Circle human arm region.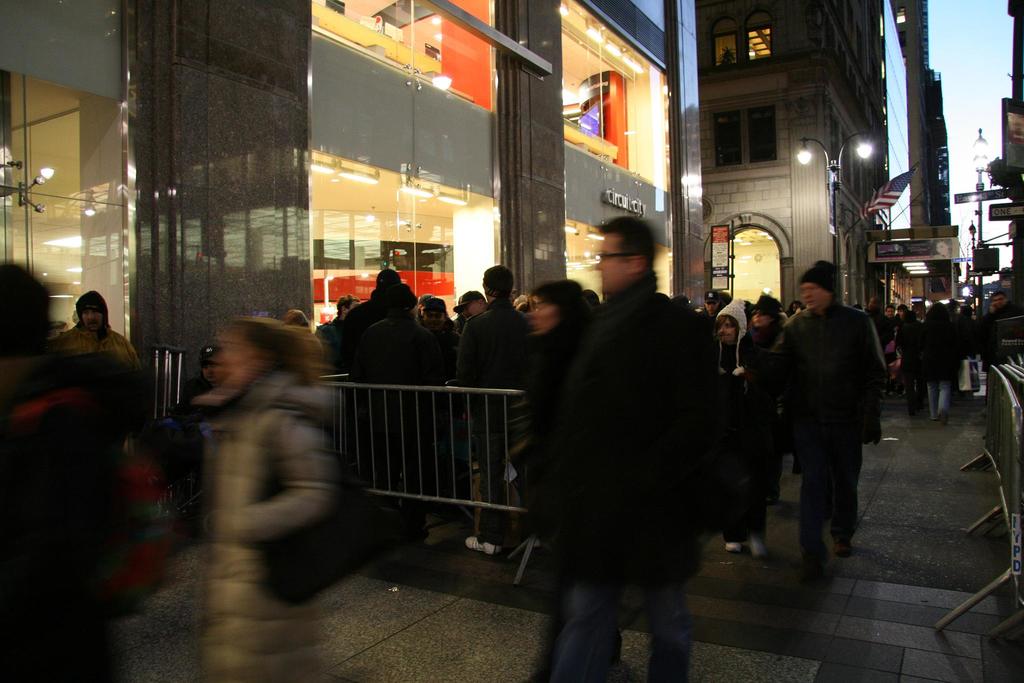
Region: {"x1": 115, "y1": 329, "x2": 151, "y2": 406}.
